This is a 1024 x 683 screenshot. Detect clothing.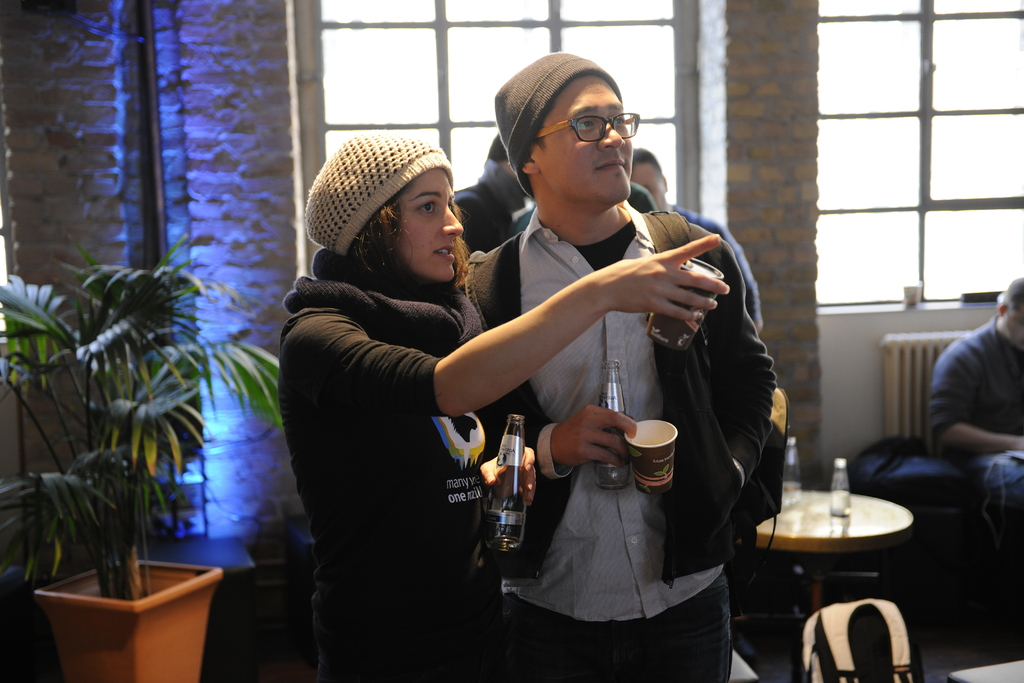
{"left": 444, "top": 164, "right": 792, "bottom": 645}.
